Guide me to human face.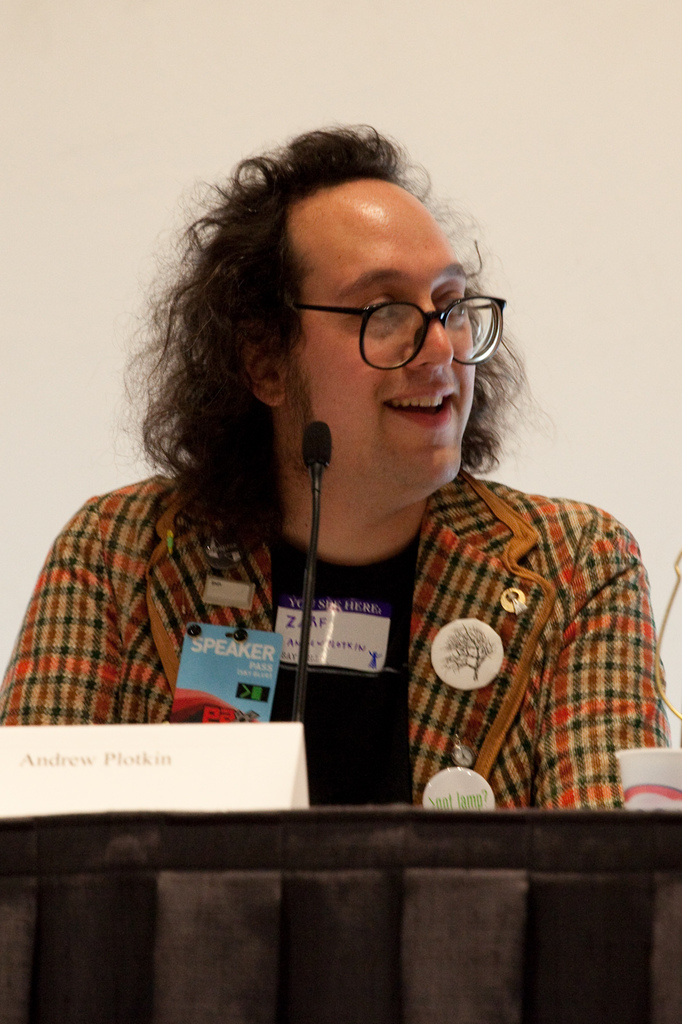
Guidance: [289, 190, 476, 488].
